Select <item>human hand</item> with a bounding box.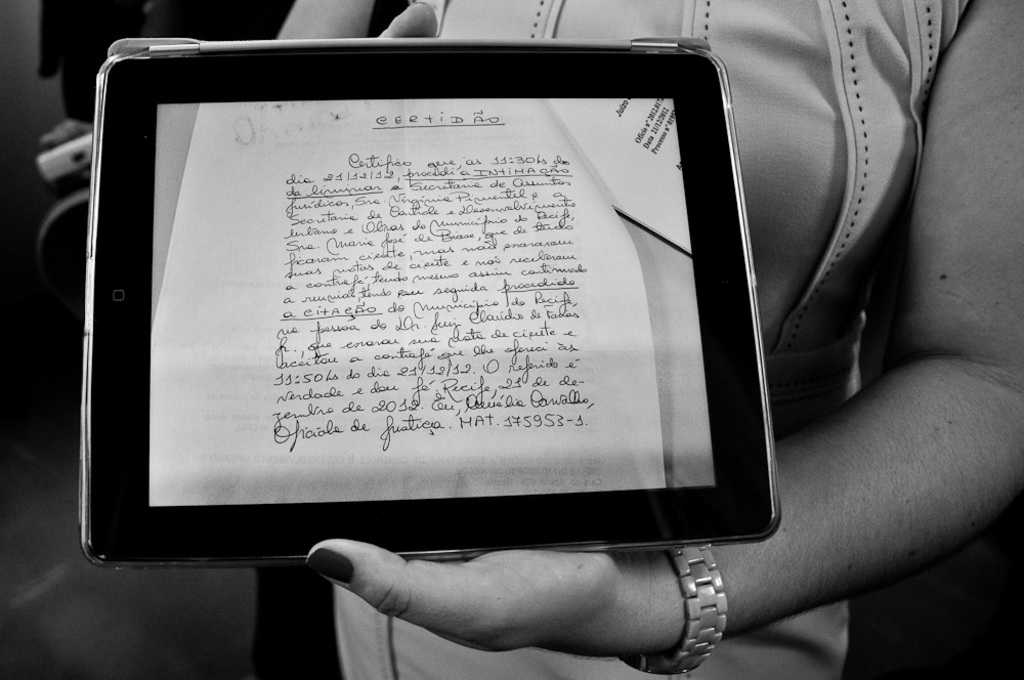
l=36, t=122, r=96, b=194.
